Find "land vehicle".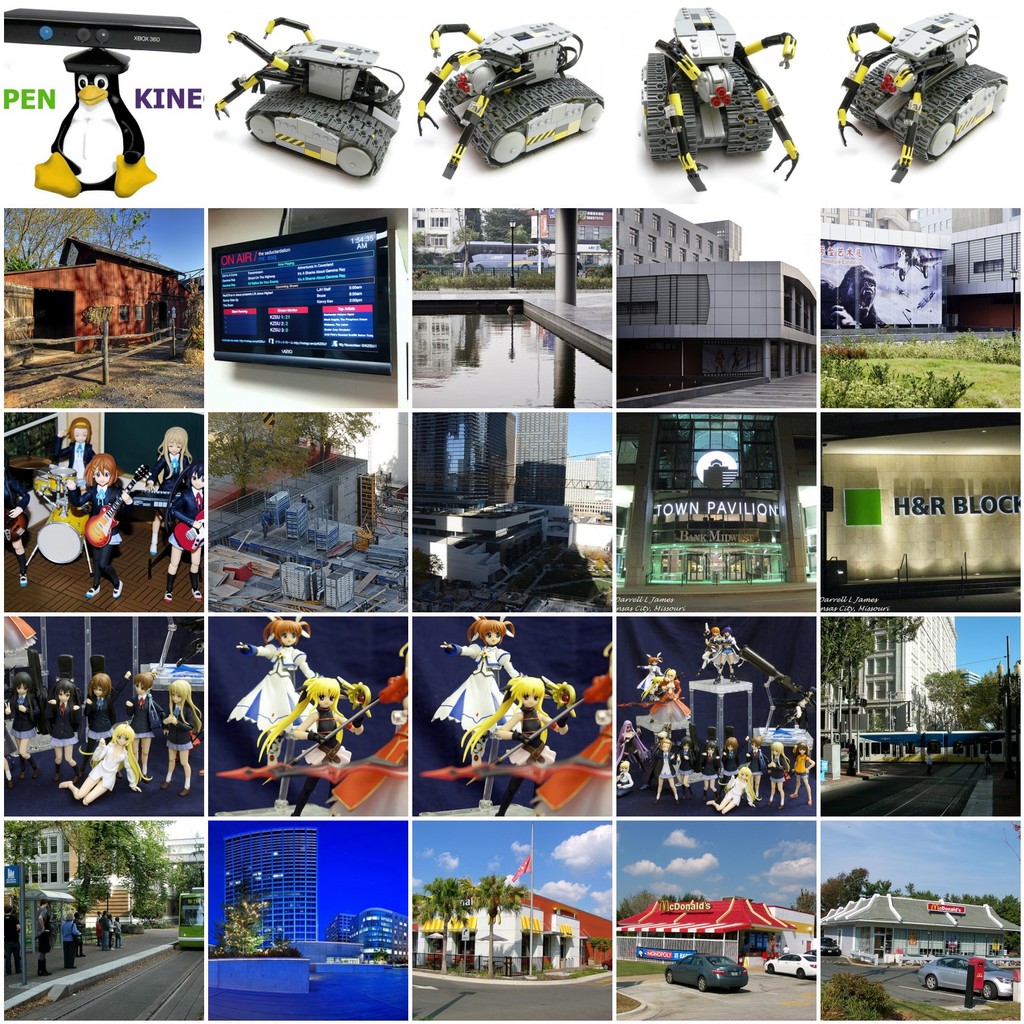
select_region(818, 935, 844, 960).
